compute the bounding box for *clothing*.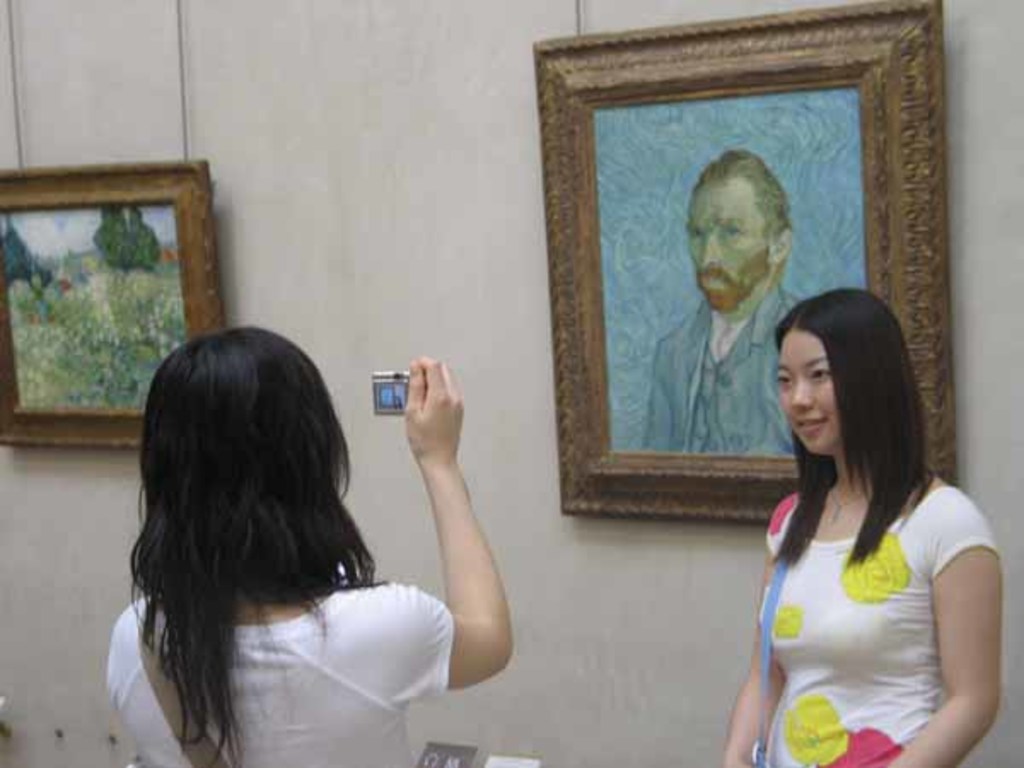
[x1=108, y1=585, x2=449, y2=766].
